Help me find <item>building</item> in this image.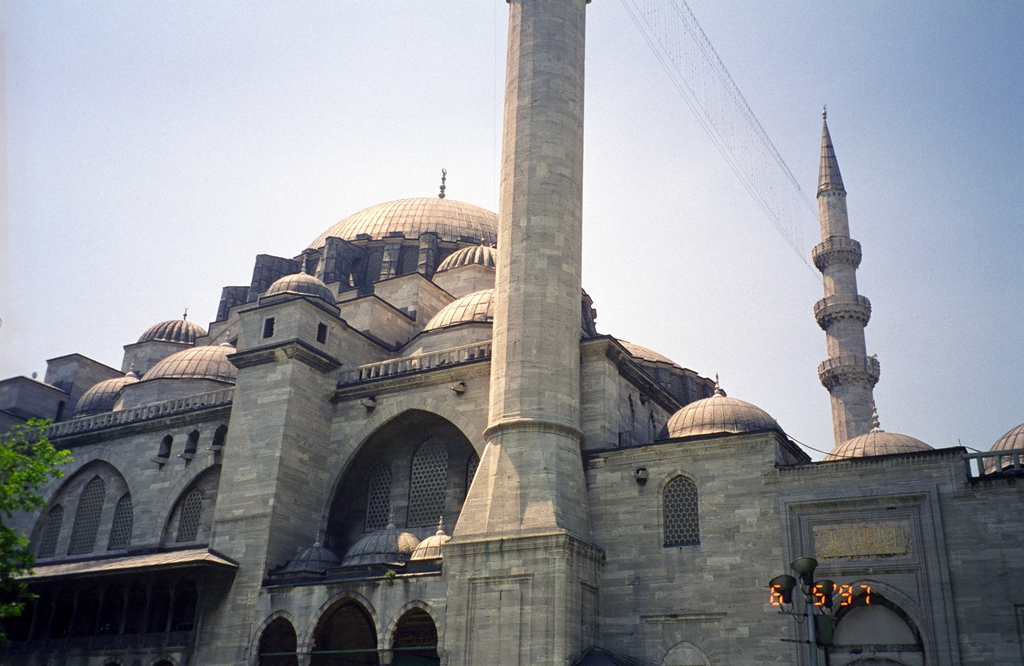
Found it: select_region(0, 0, 1023, 665).
